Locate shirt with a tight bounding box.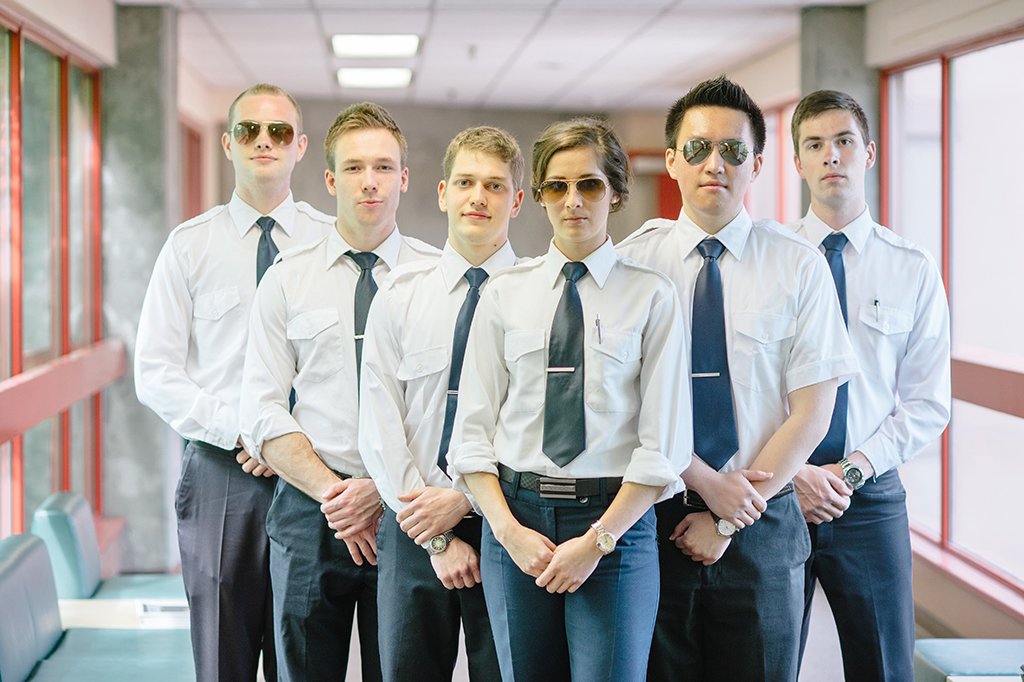
crop(781, 200, 950, 486).
